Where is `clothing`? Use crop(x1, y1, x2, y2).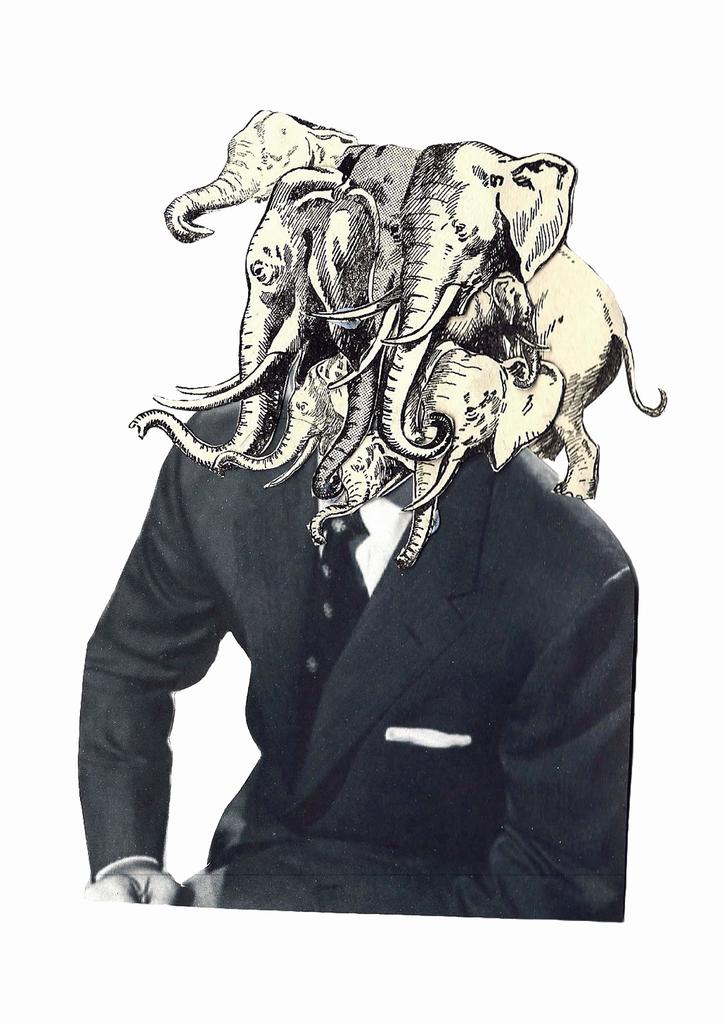
crop(198, 383, 639, 924).
